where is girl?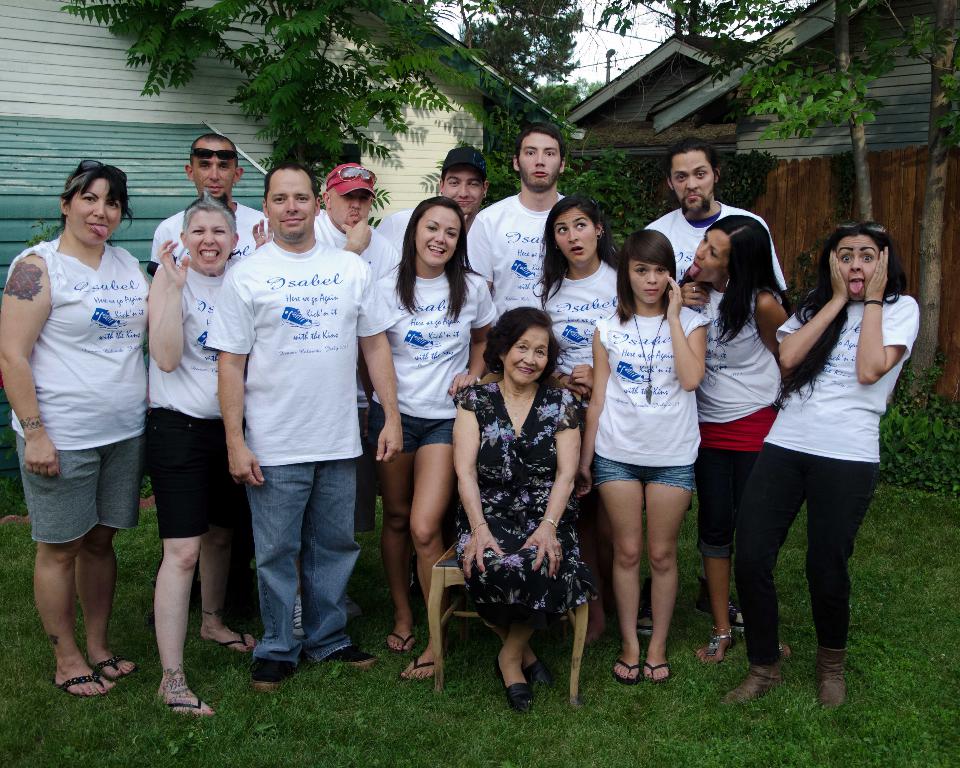
locate(527, 199, 625, 646).
